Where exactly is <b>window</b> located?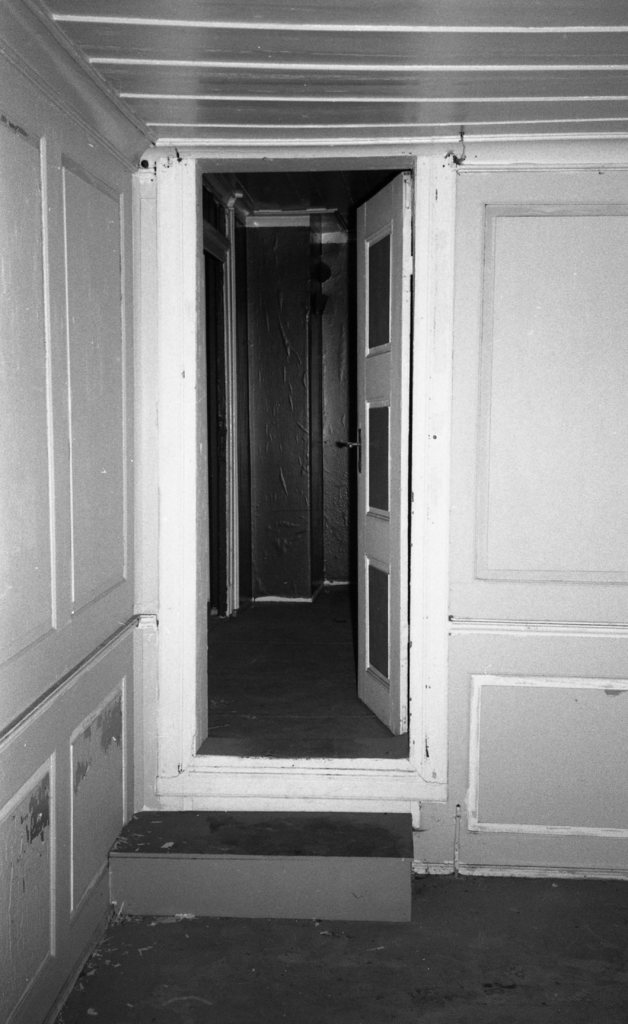
Its bounding box is Rect(361, 214, 399, 353).
